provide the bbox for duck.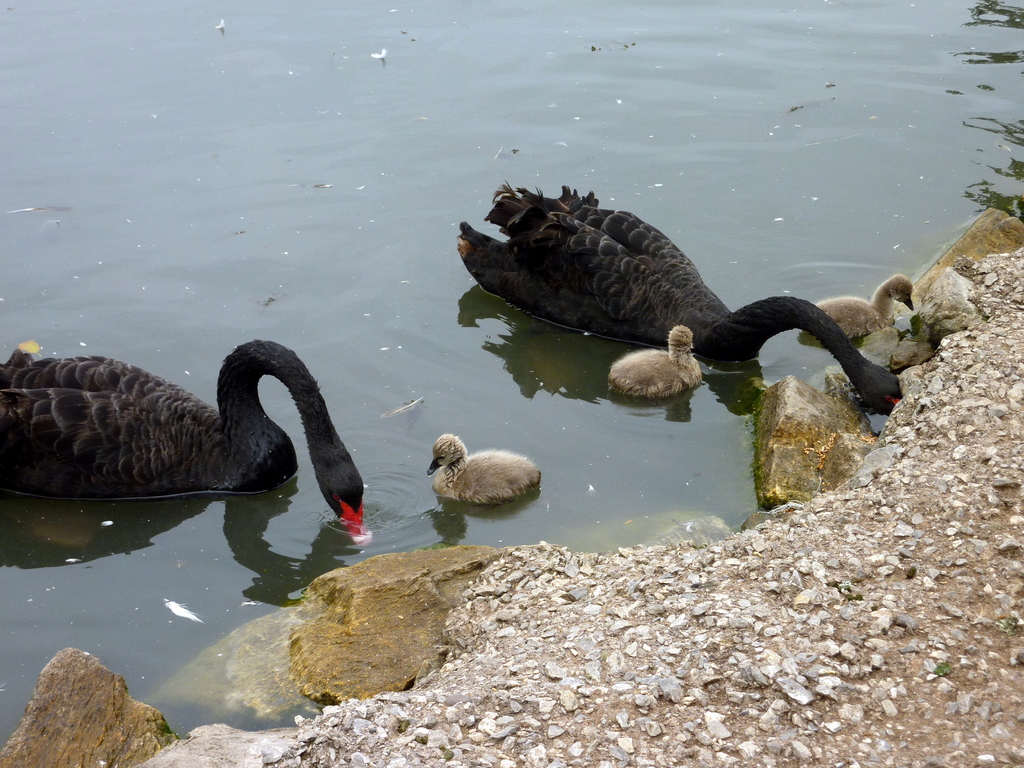
{"left": 426, "top": 428, "right": 540, "bottom": 514}.
